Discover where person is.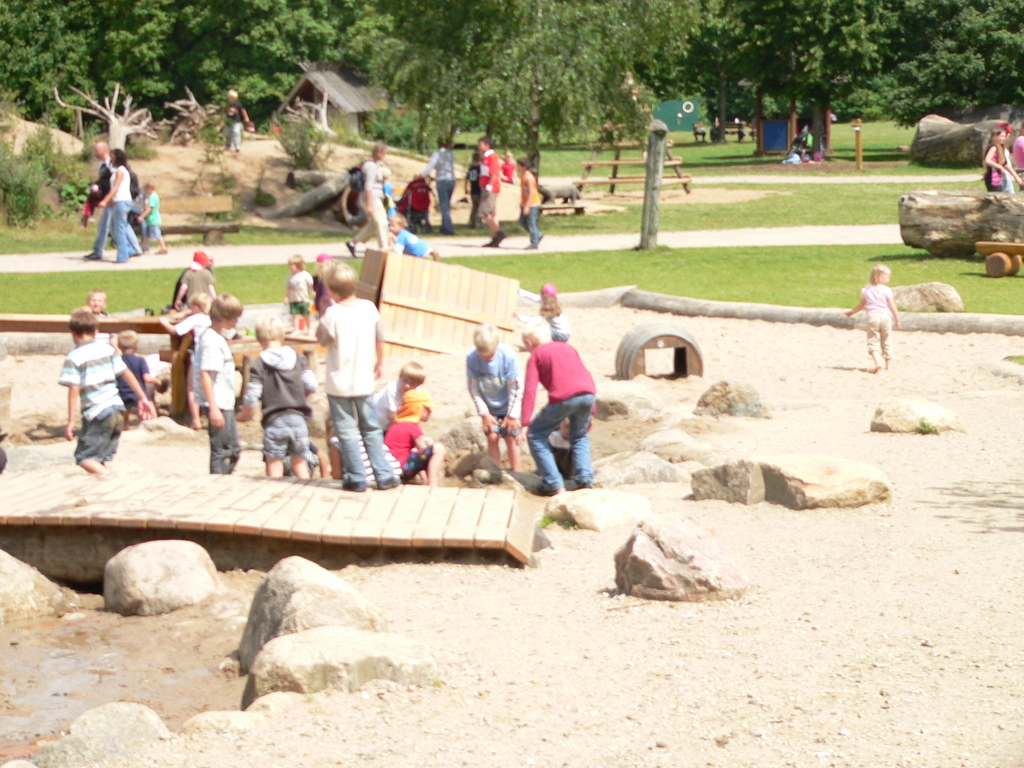
Discovered at [847,262,906,375].
